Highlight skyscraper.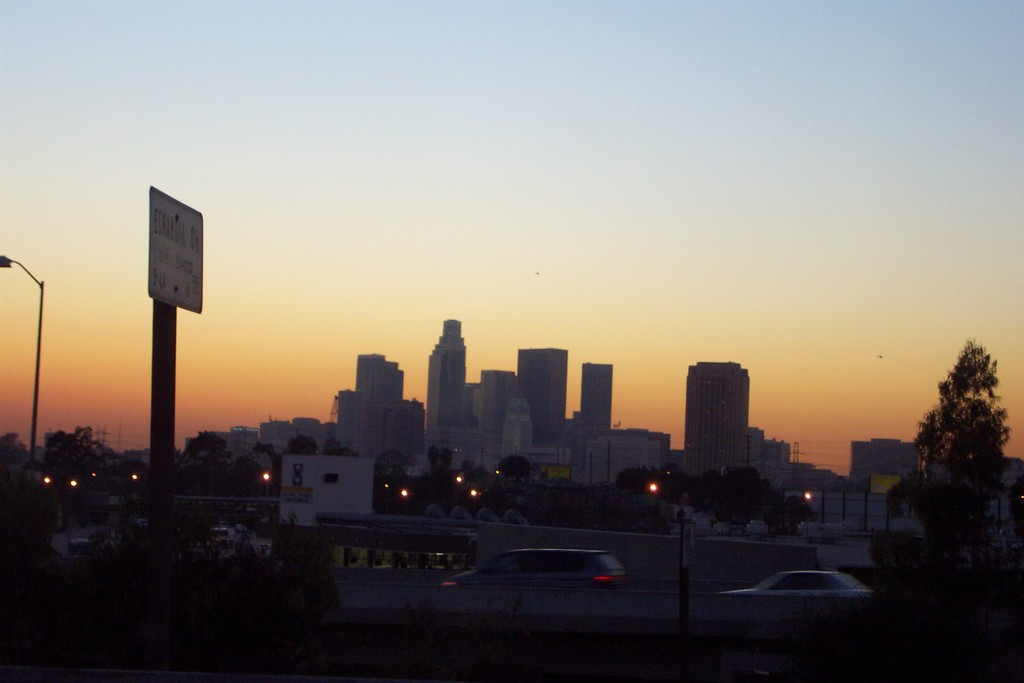
Highlighted region: left=517, top=342, right=571, bottom=443.
